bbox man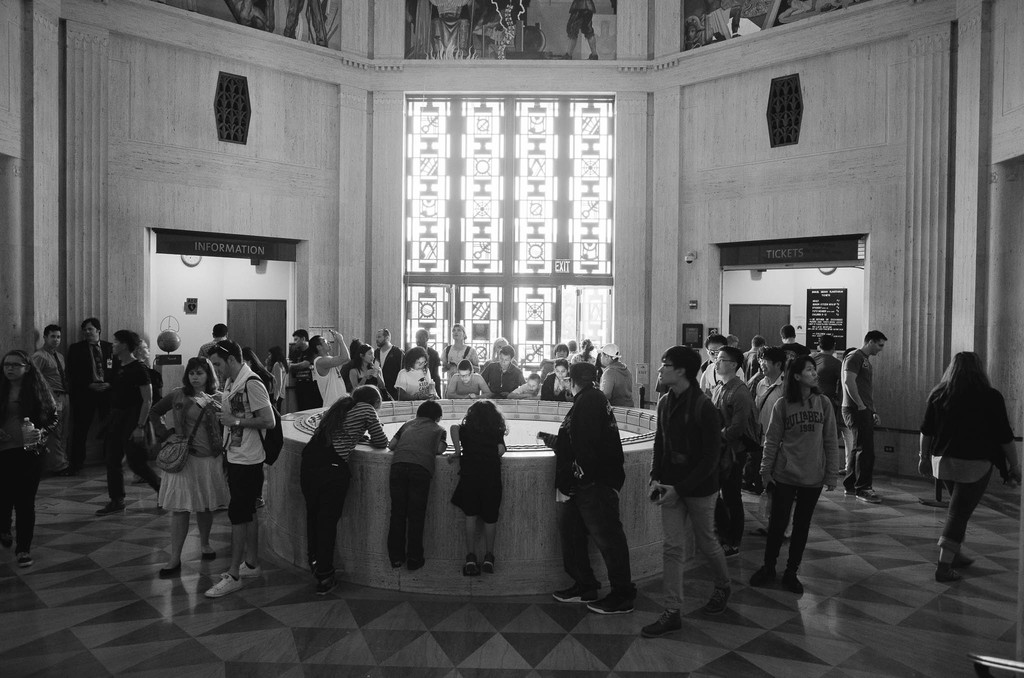
<bbox>776, 325, 810, 354</bbox>
